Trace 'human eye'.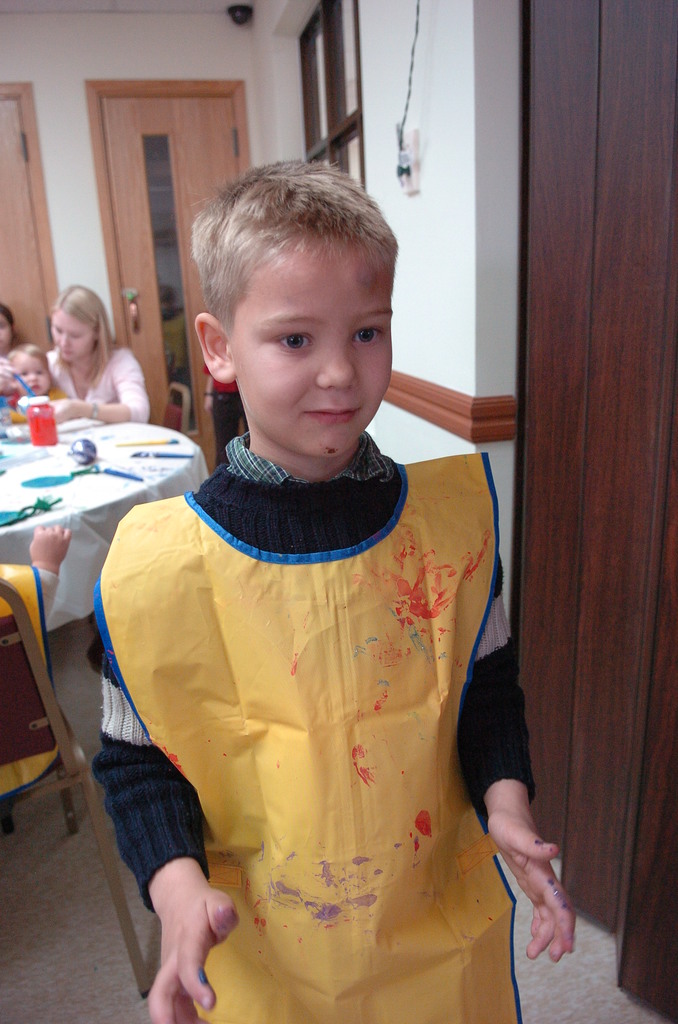
Traced to [x1=69, y1=333, x2=81, y2=340].
